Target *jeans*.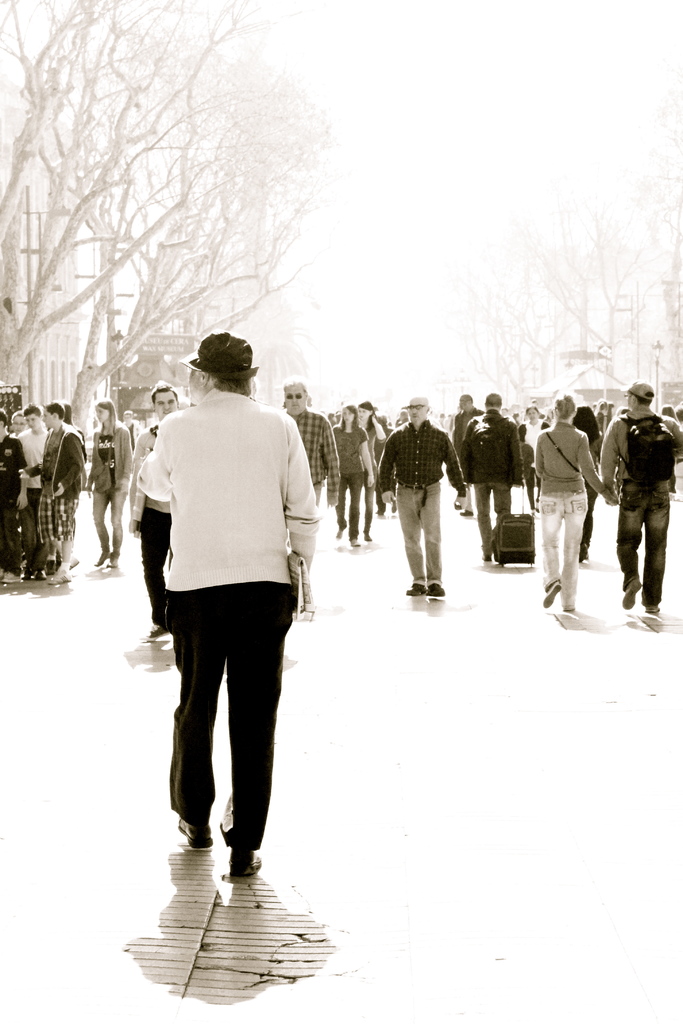
Target region: x1=150 y1=509 x2=170 y2=624.
